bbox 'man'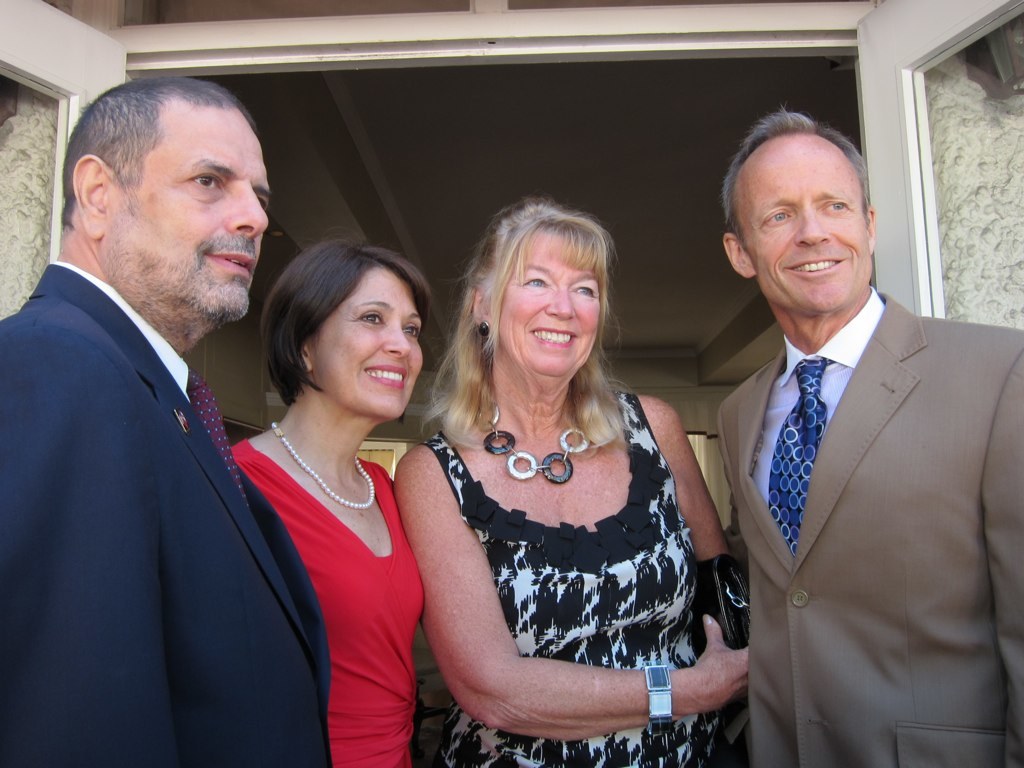
1/52/312/759
